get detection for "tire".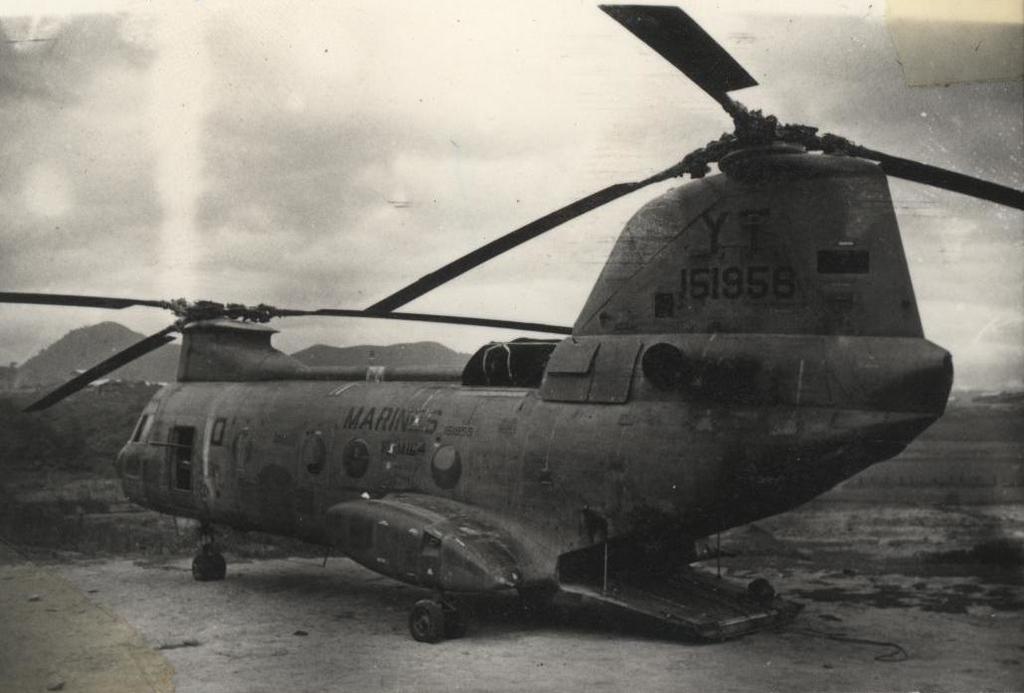
Detection: <box>191,555,209,581</box>.
